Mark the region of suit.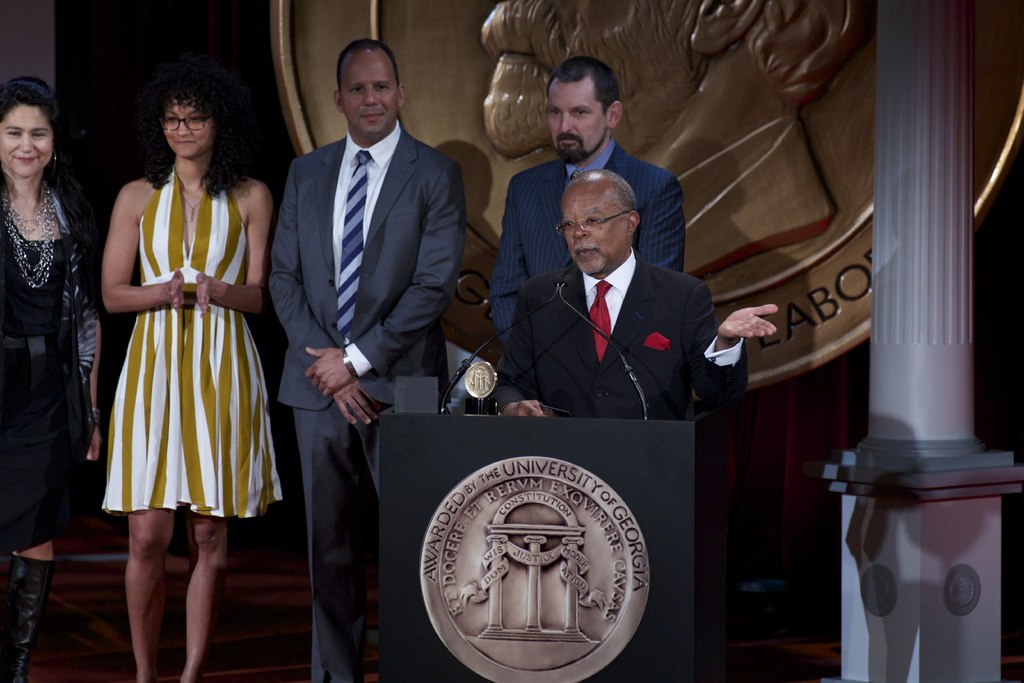
Region: <box>264,122,468,682</box>.
